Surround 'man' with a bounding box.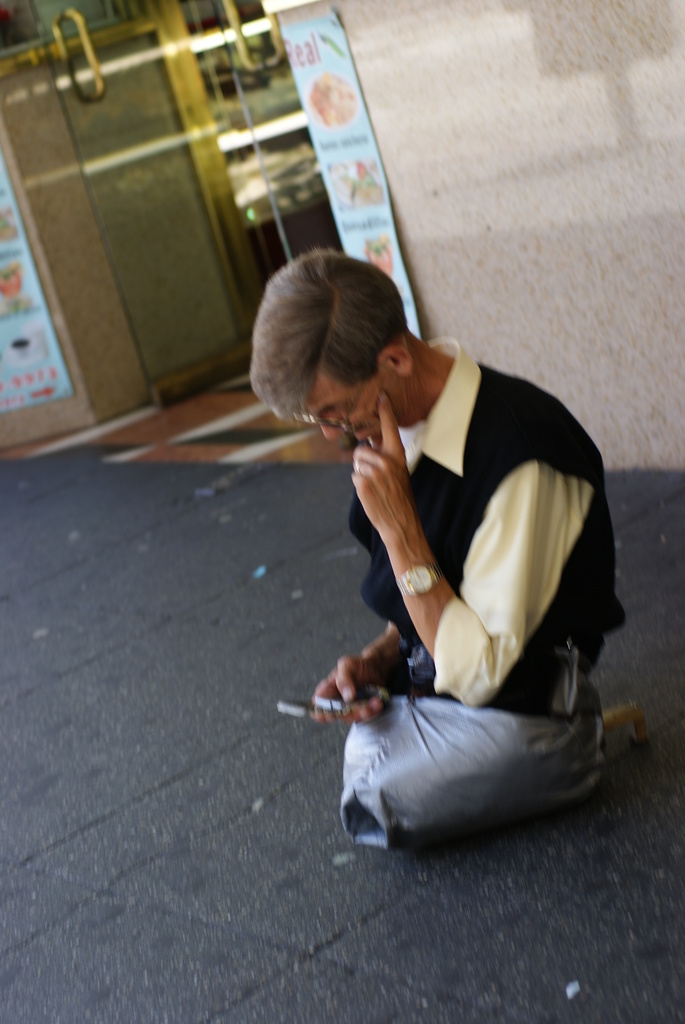
256:250:630:847.
